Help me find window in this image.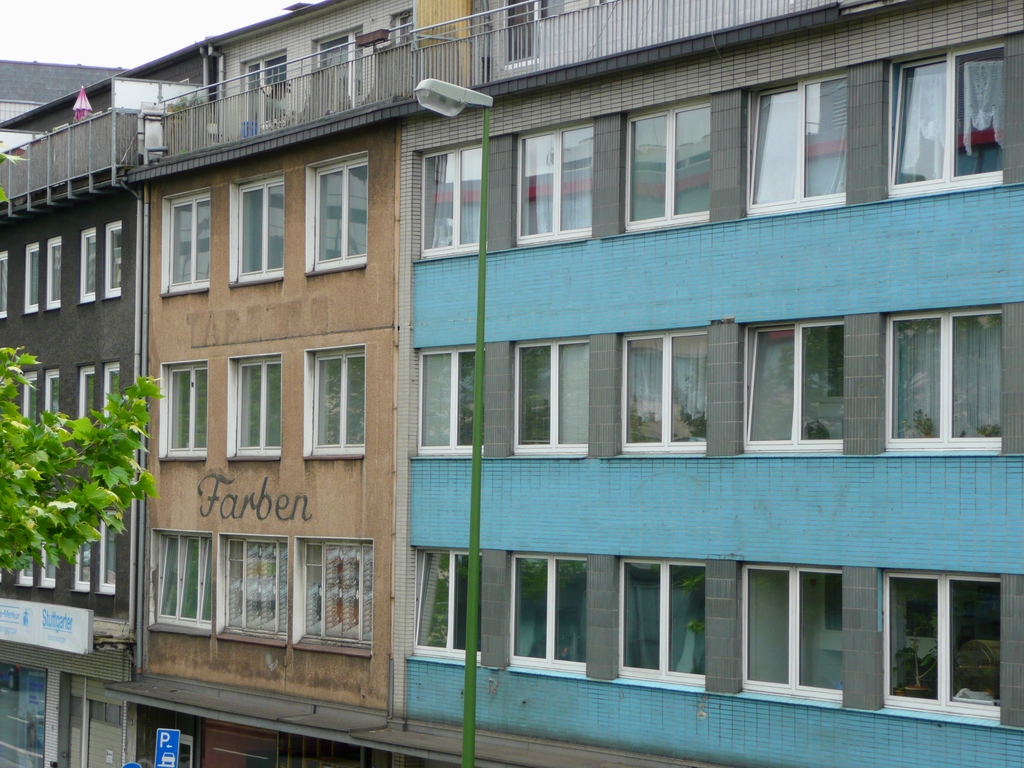
Found it: region(399, 545, 488, 660).
